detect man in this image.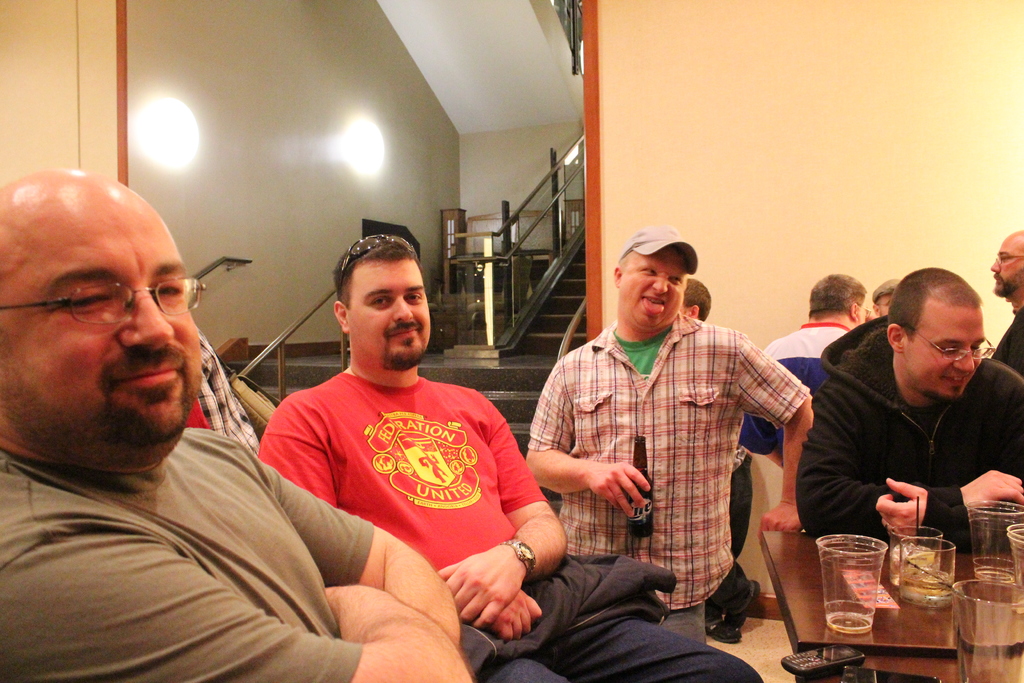
Detection: <bbox>789, 268, 1023, 538</bbox>.
